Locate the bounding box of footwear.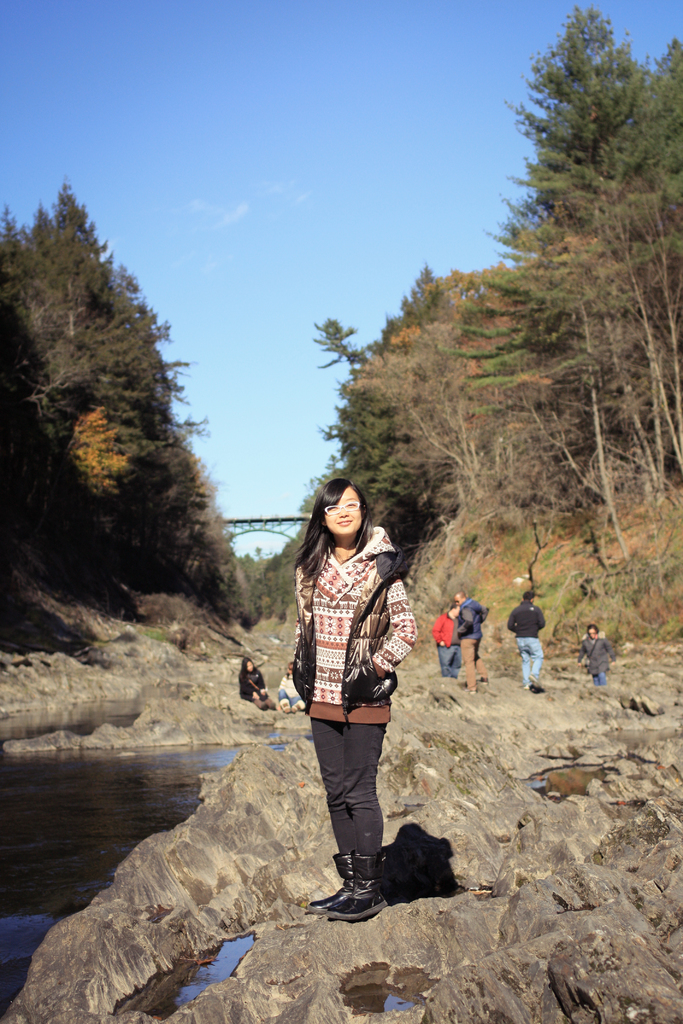
Bounding box: rect(325, 847, 394, 926).
